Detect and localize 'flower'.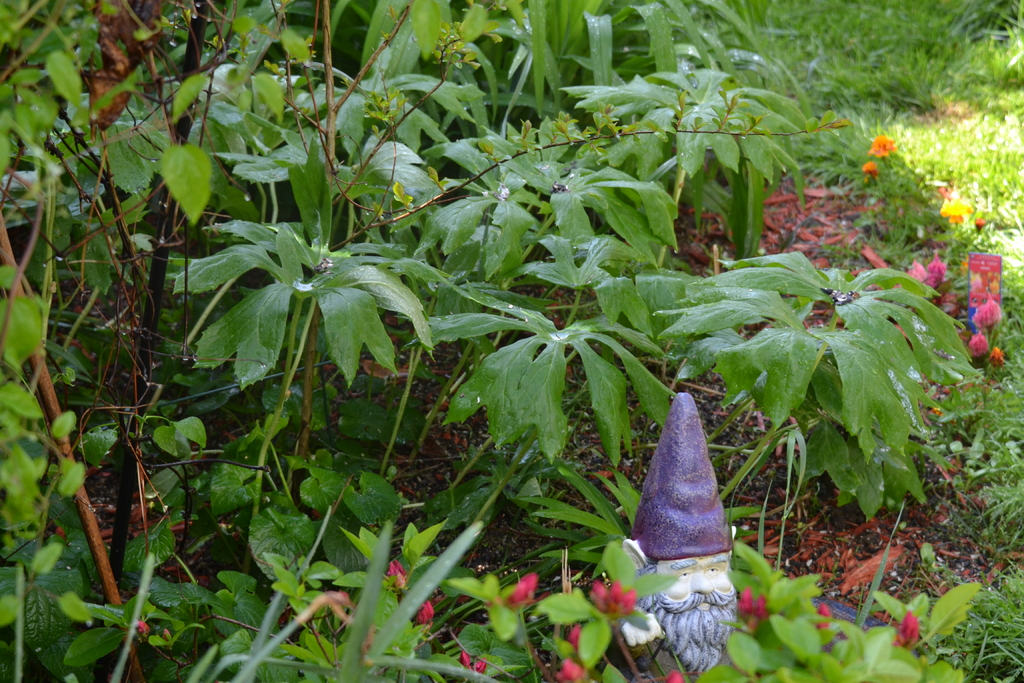
Localized at left=973, top=214, right=990, bottom=231.
